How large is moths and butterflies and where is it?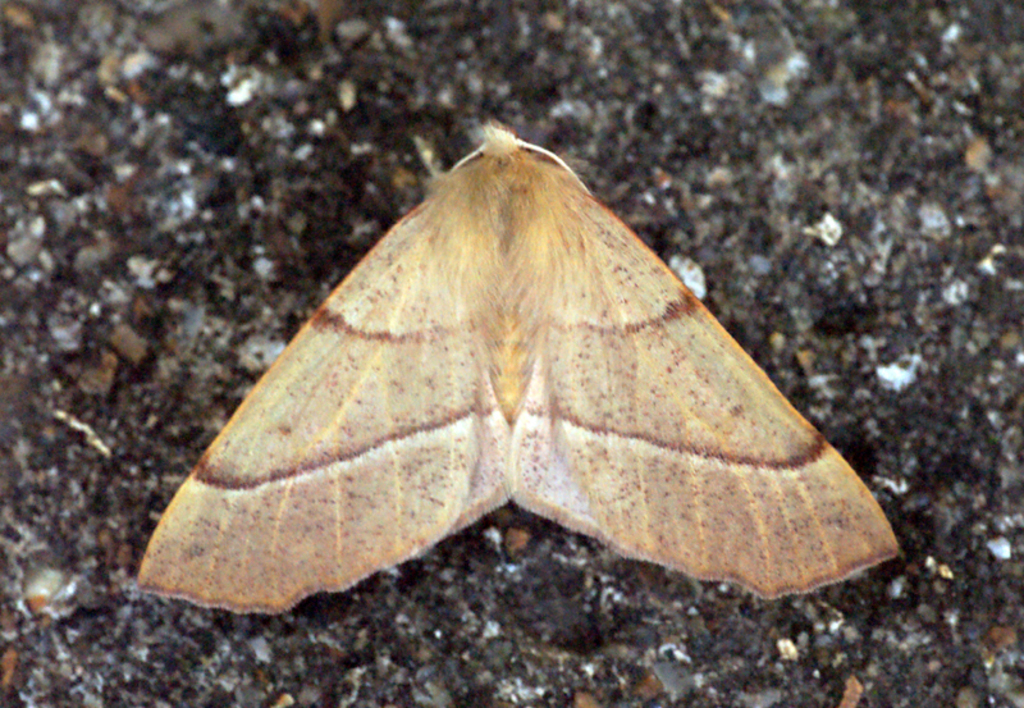
Bounding box: bbox=(131, 113, 906, 626).
